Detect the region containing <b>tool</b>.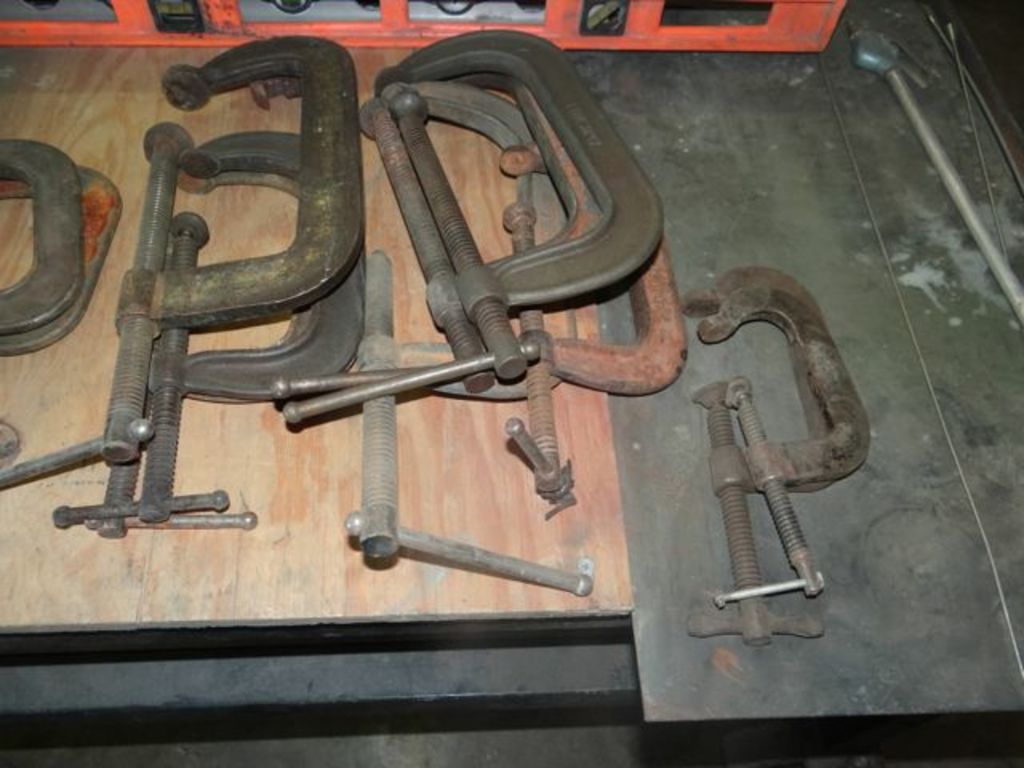
x1=363 y1=82 x2=595 y2=406.
